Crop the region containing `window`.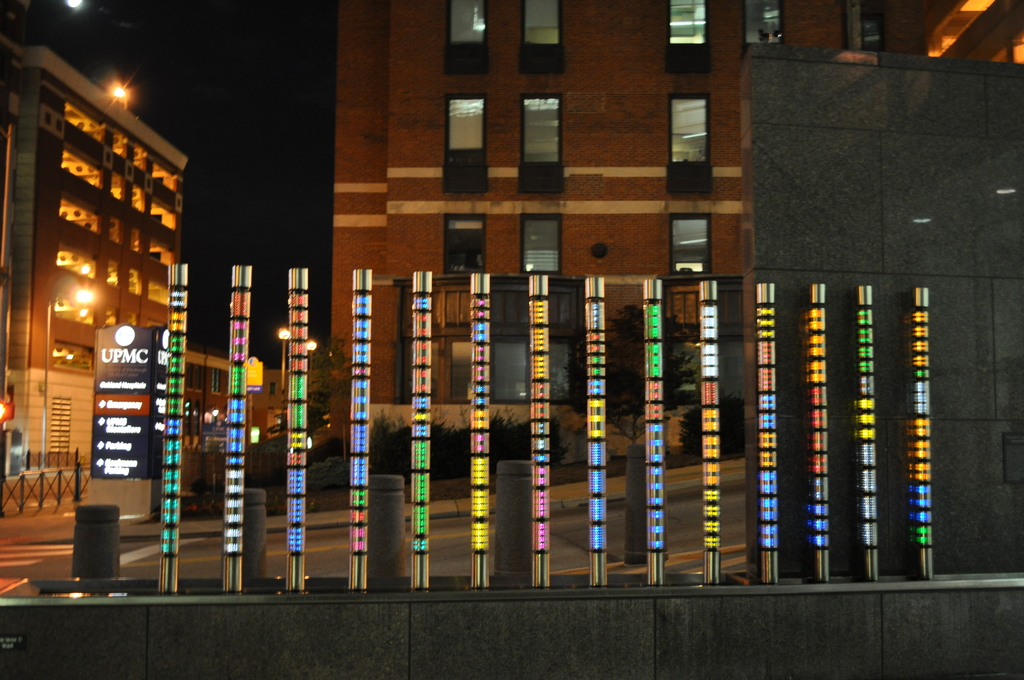
Crop region: [left=447, top=0, right=492, bottom=80].
